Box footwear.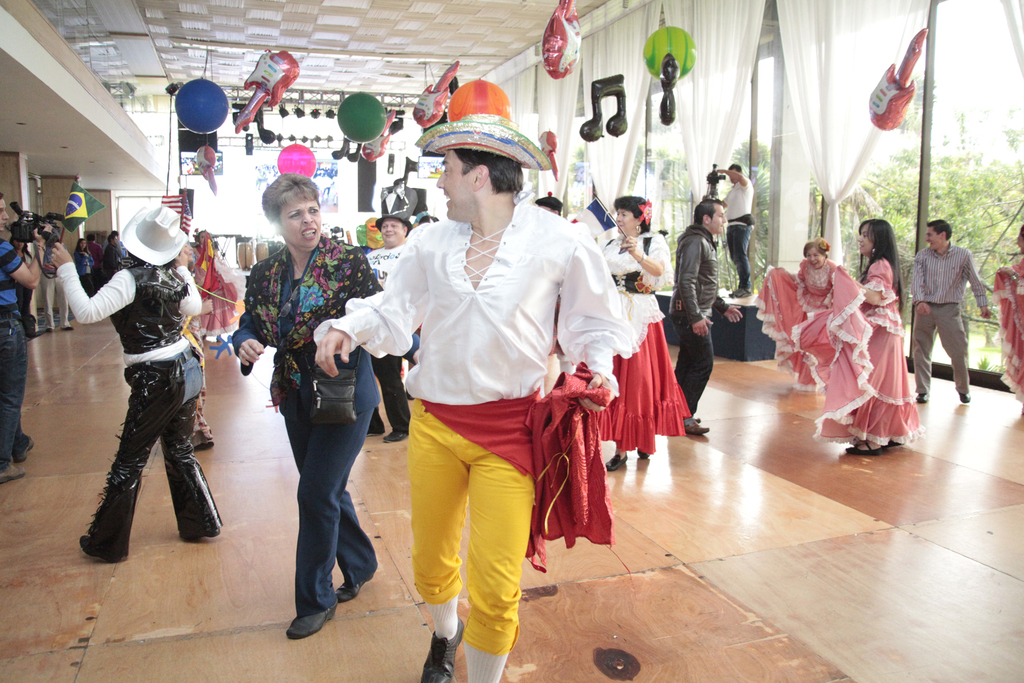
<box>684,423,707,436</box>.
